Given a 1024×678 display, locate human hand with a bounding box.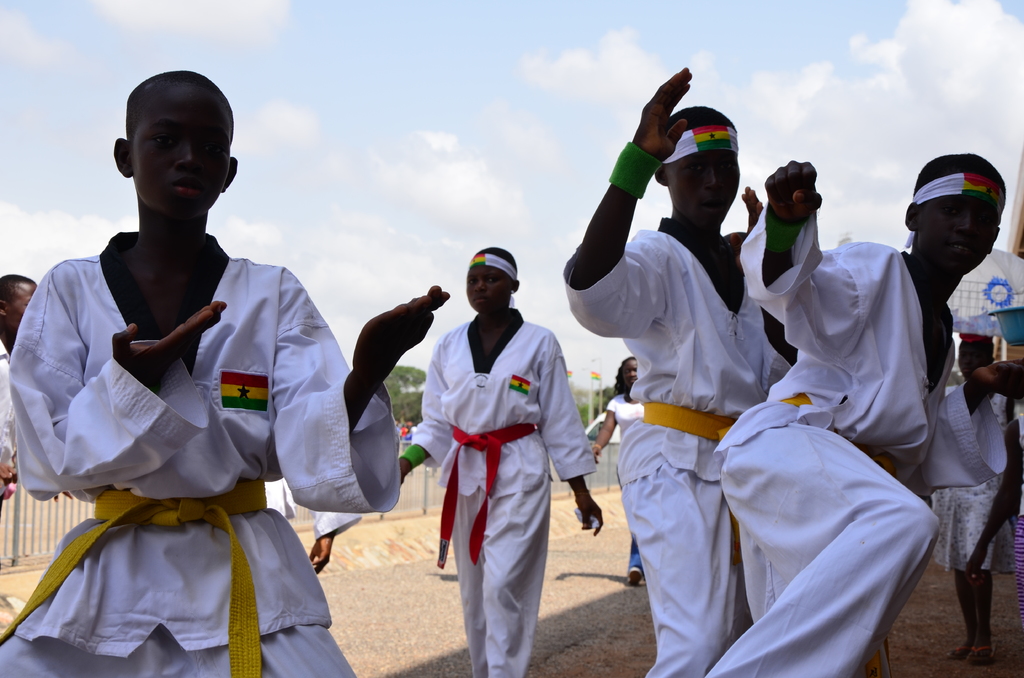
Located: region(53, 491, 74, 504).
